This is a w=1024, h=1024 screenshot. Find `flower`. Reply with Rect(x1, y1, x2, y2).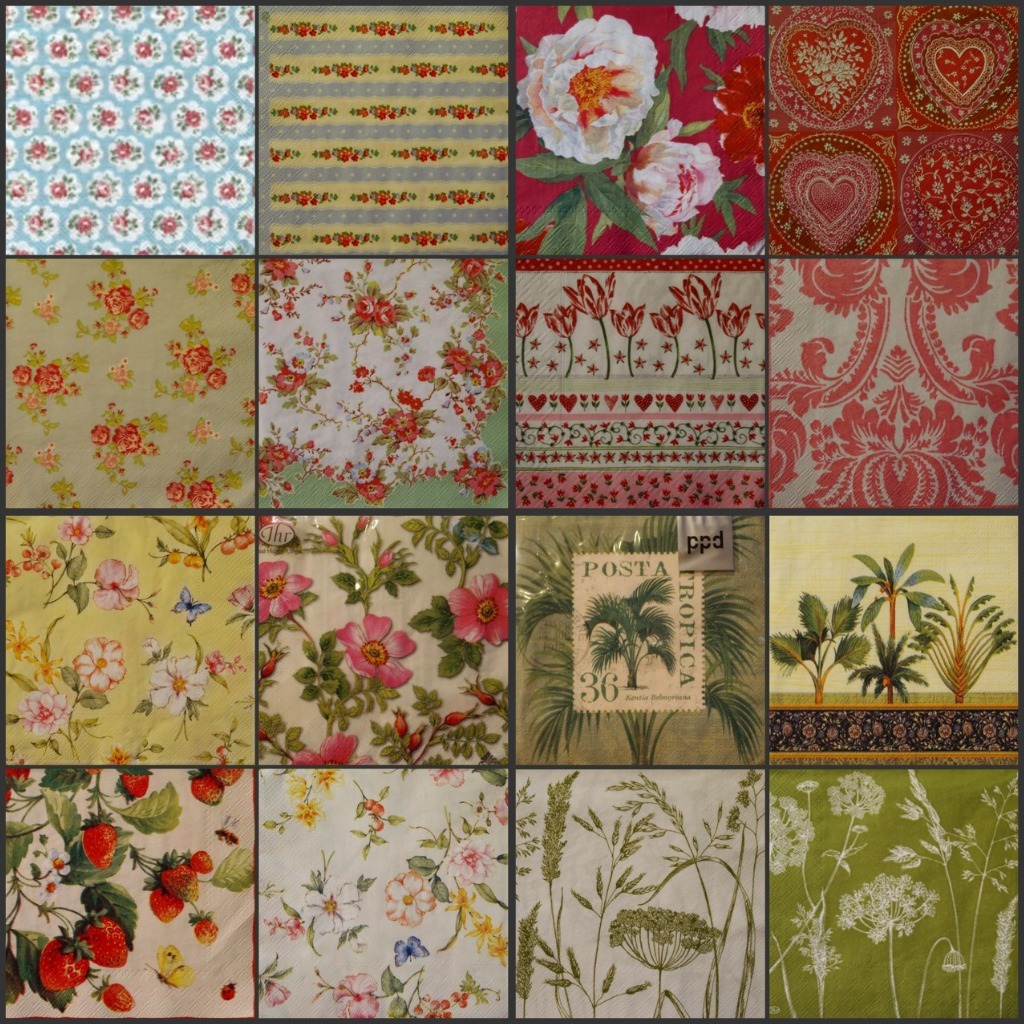
Rect(423, 995, 447, 1022).
